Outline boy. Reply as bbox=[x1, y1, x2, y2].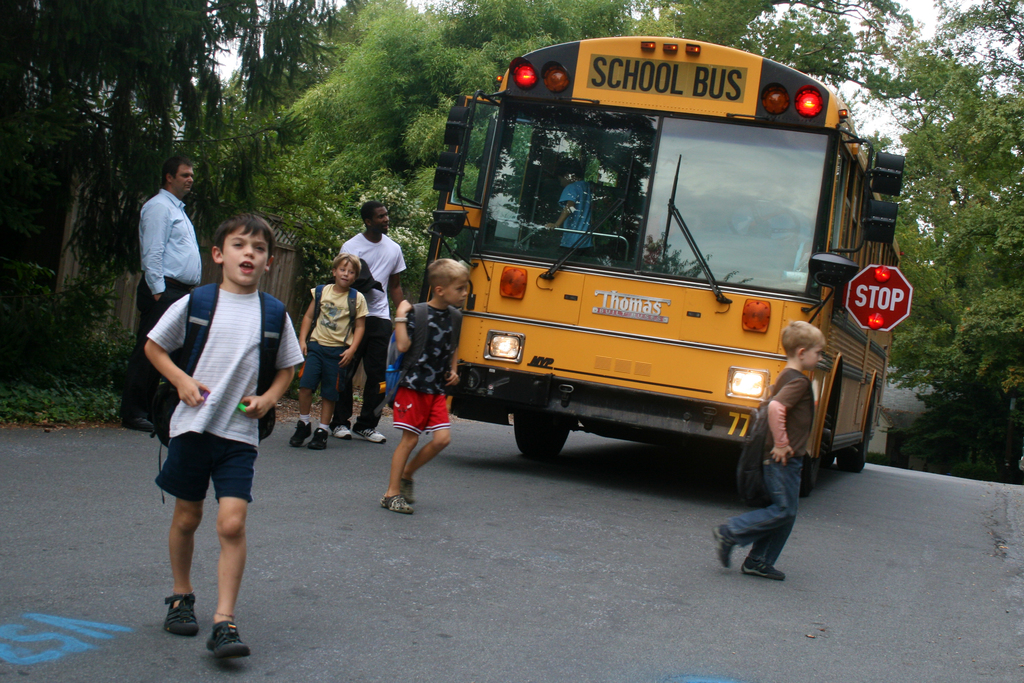
bbox=[290, 251, 369, 447].
